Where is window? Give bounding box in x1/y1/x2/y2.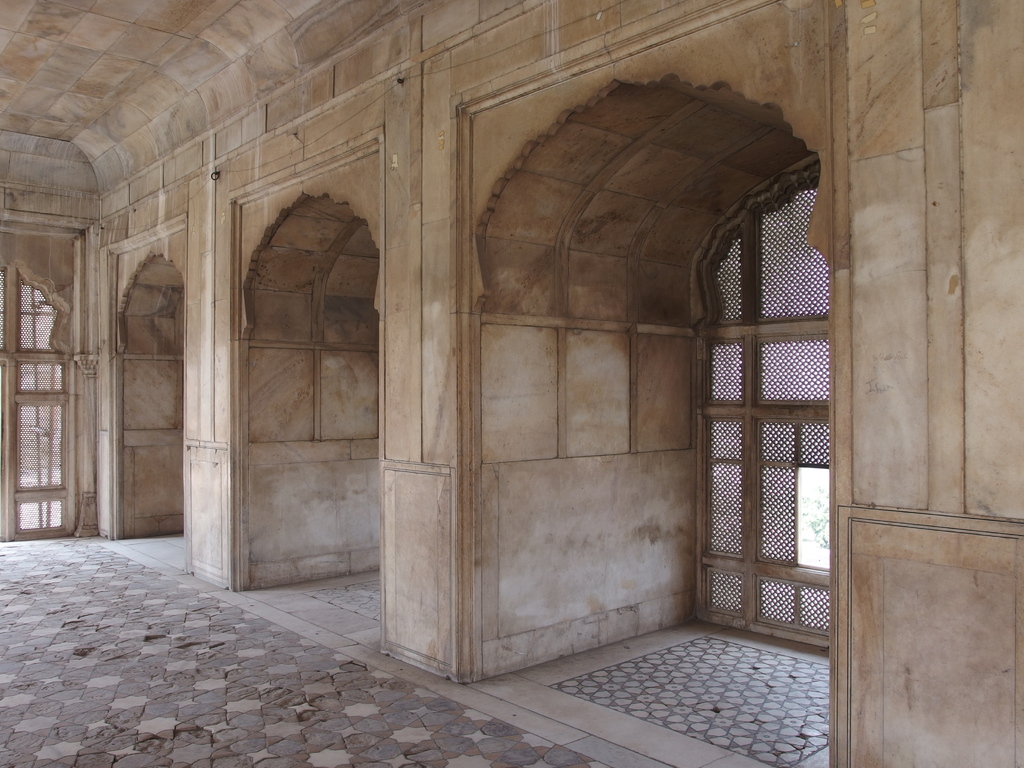
0/265/68/547.
